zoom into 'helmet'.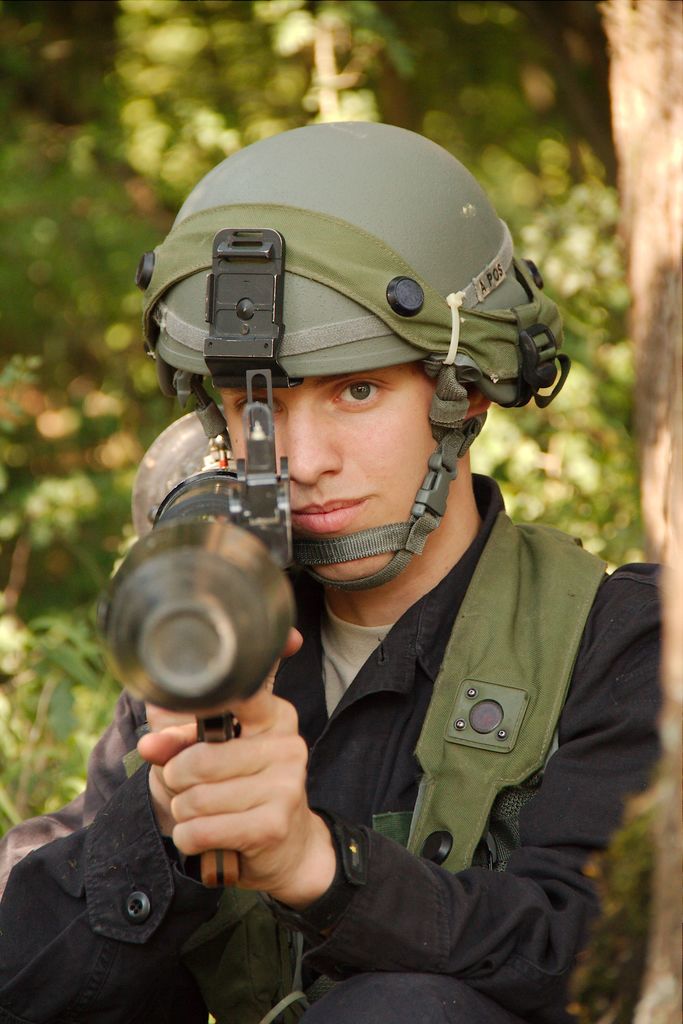
Zoom target: 158,107,564,555.
